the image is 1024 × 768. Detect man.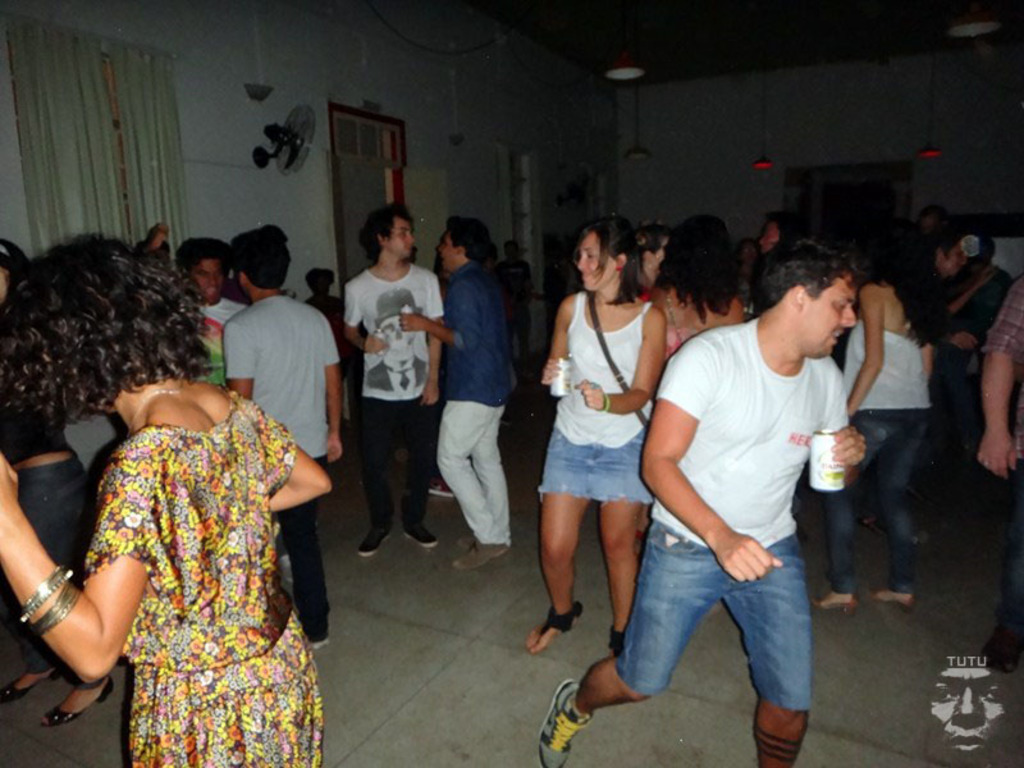
Detection: 396:216:520:568.
